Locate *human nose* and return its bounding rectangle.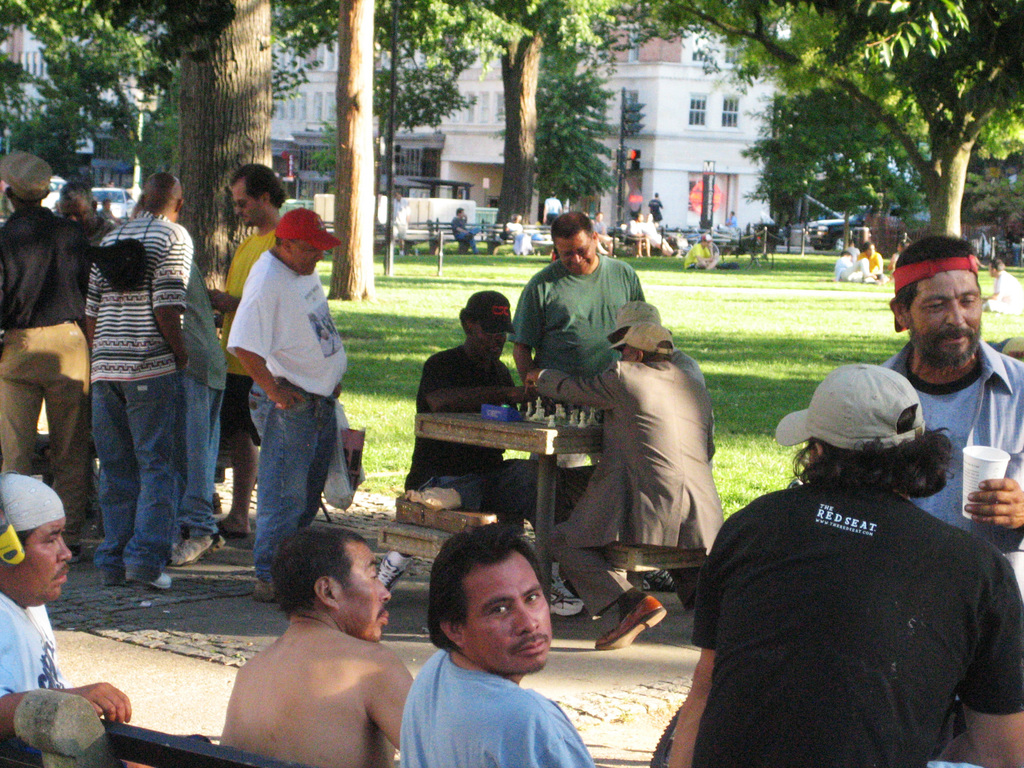
<box>313,252,324,264</box>.
